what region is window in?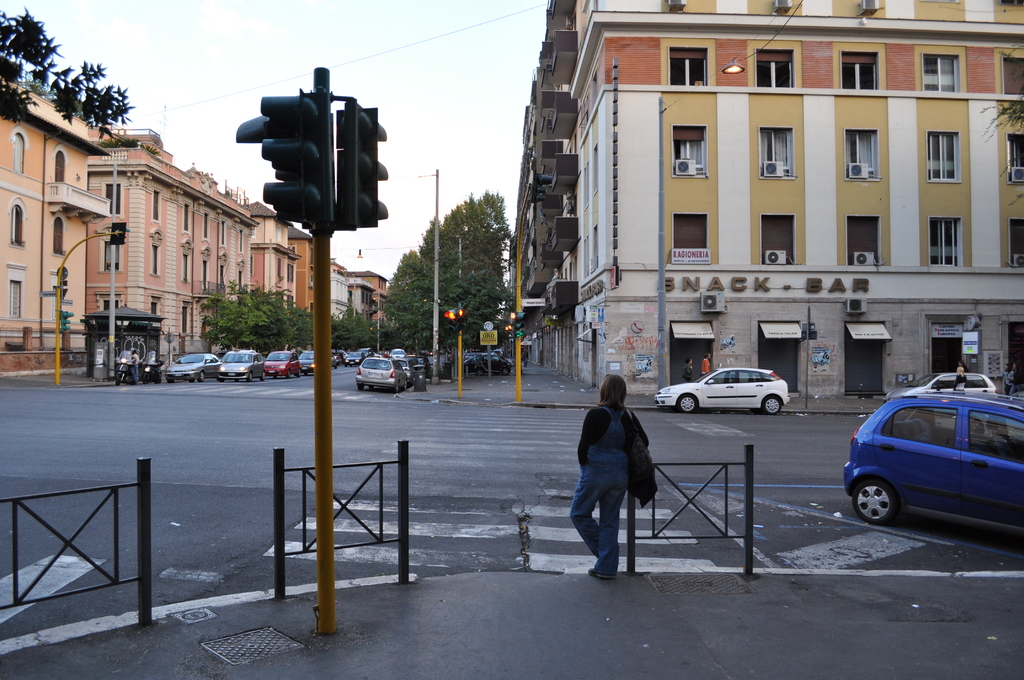
674:214:708:261.
